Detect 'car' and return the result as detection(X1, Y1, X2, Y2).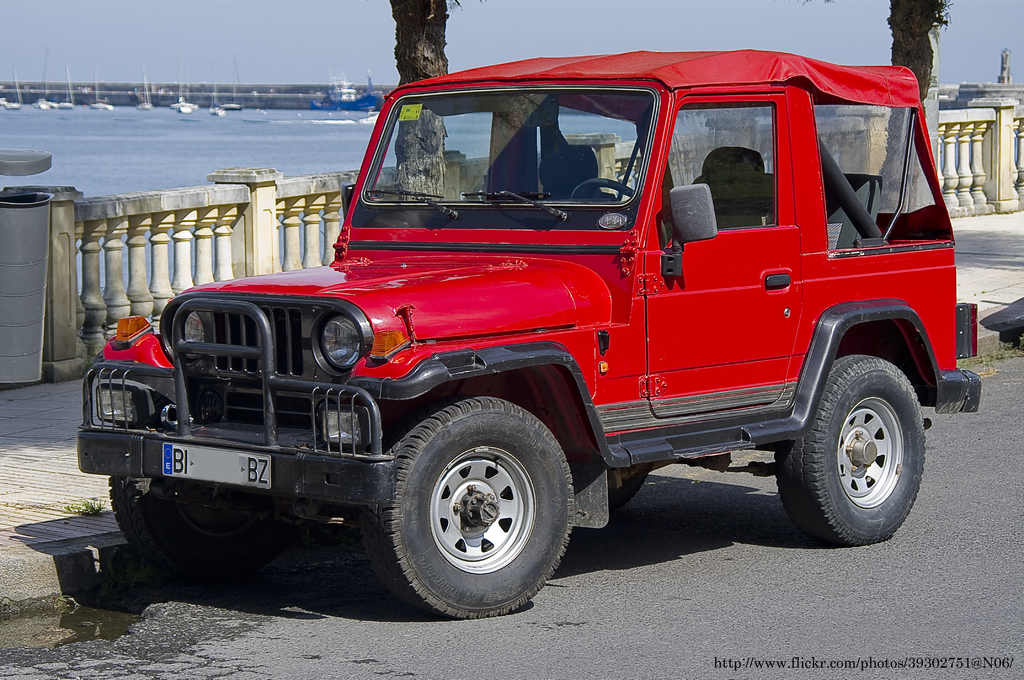
detection(75, 49, 983, 619).
